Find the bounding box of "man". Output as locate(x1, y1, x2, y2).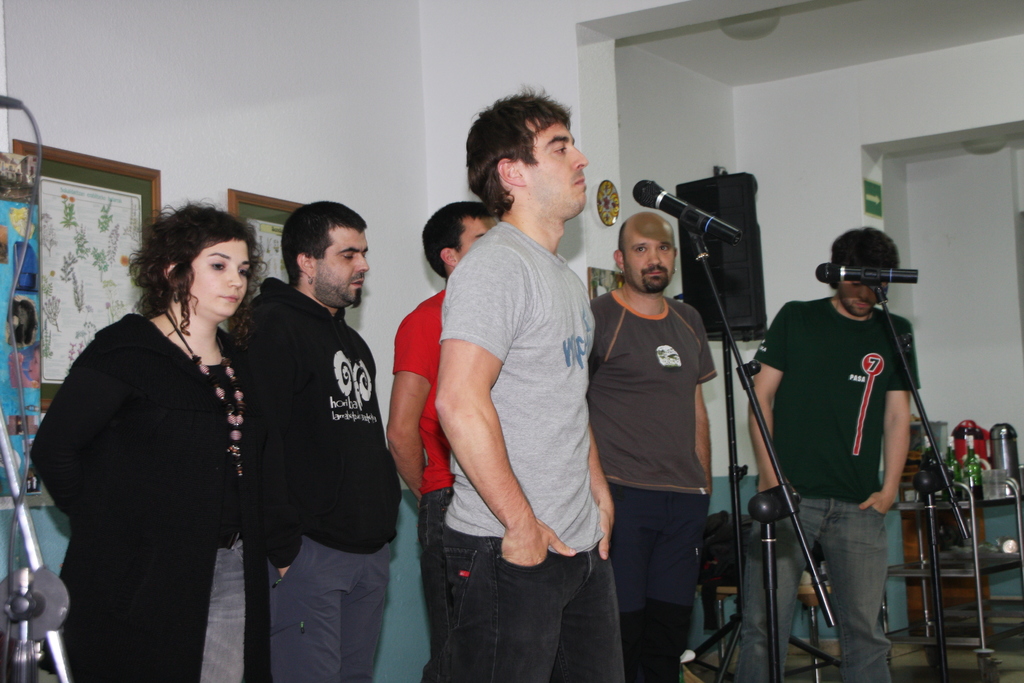
locate(577, 205, 715, 682).
